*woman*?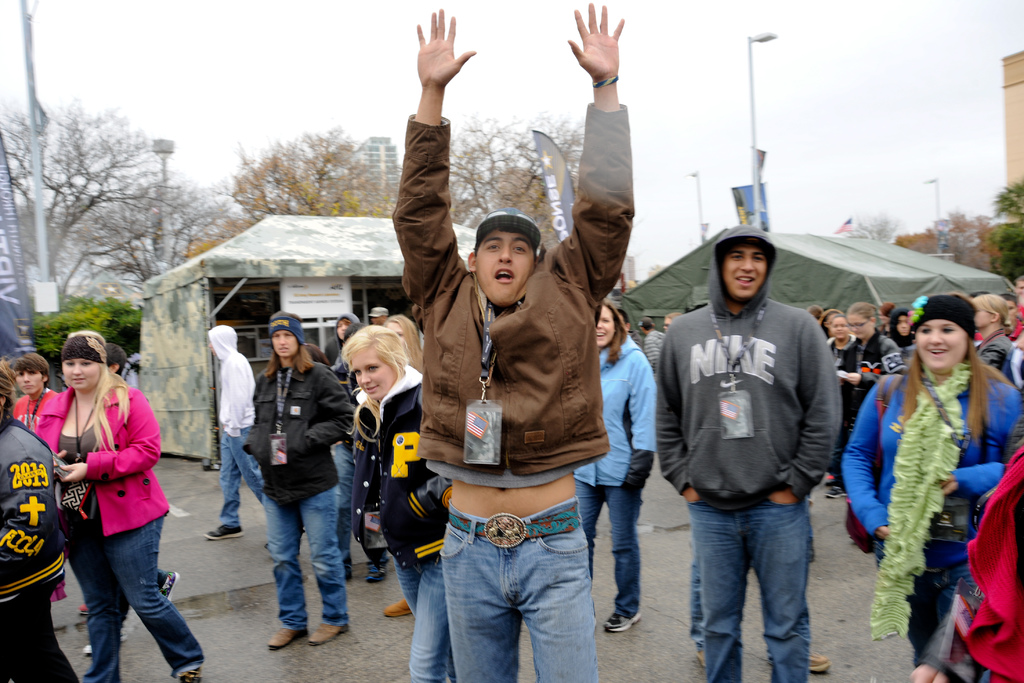
box=[42, 341, 181, 674]
